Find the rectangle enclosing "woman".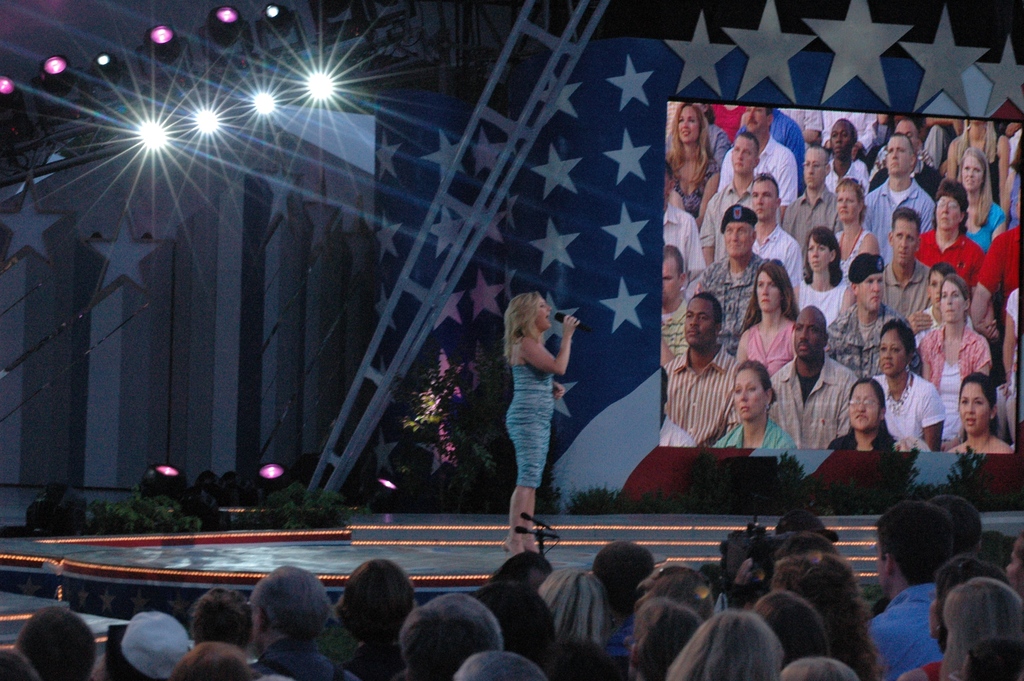
Rect(957, 144, 1006, 252).
